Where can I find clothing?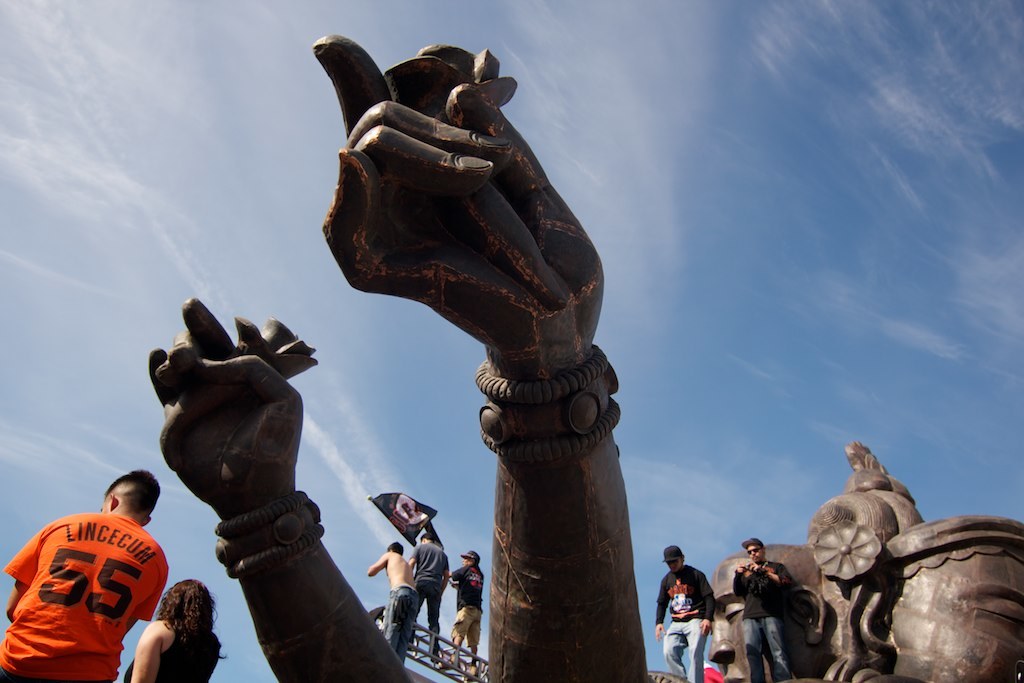
You can find it at box(121, 634, 214, 682).
